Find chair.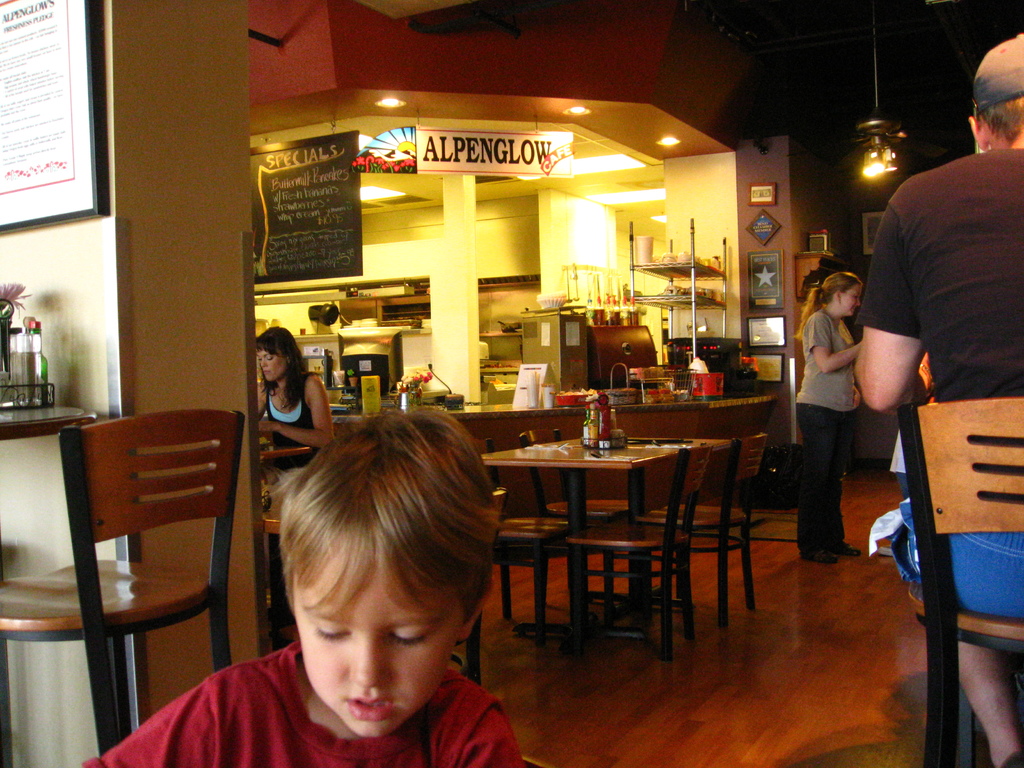
{"x1": 899, "y1": 399, "x2": 1023, "y2": 767}.
